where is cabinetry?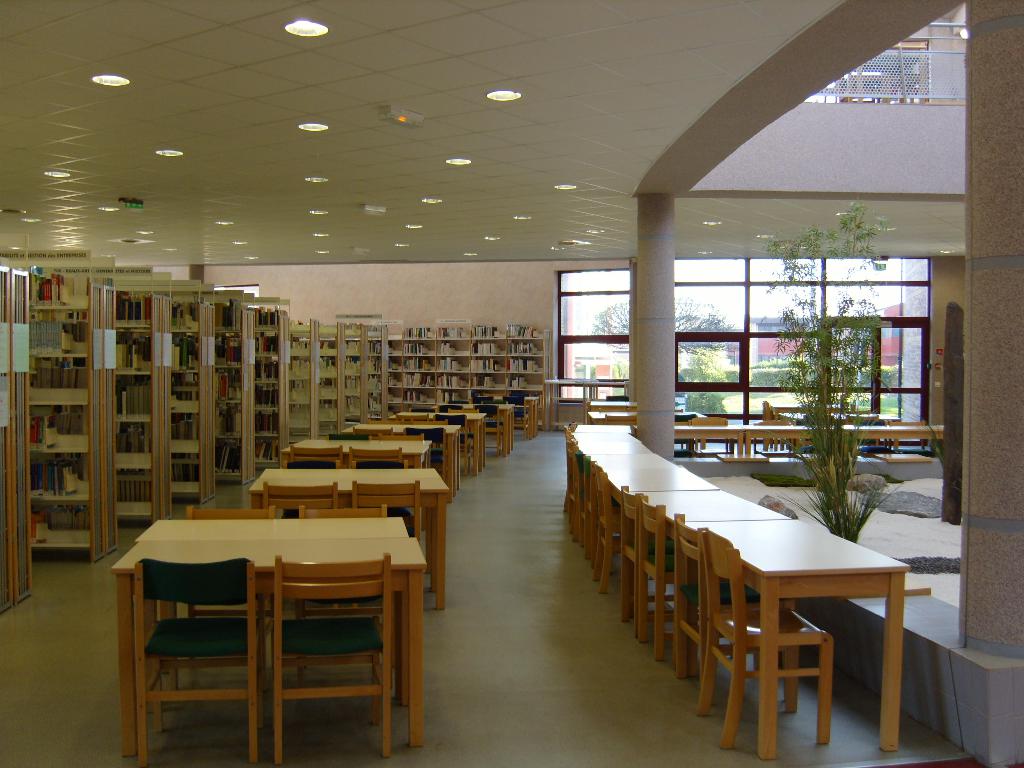
31, 274, 138, 560.
